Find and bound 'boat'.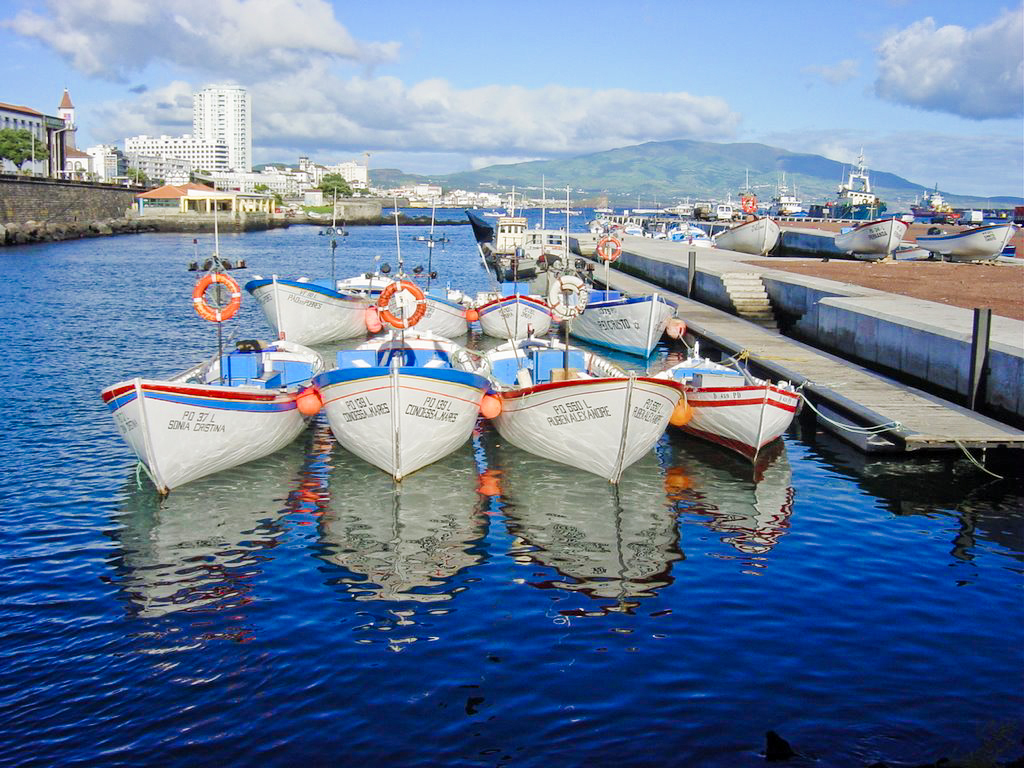
Bound: 478:225:541:342.
